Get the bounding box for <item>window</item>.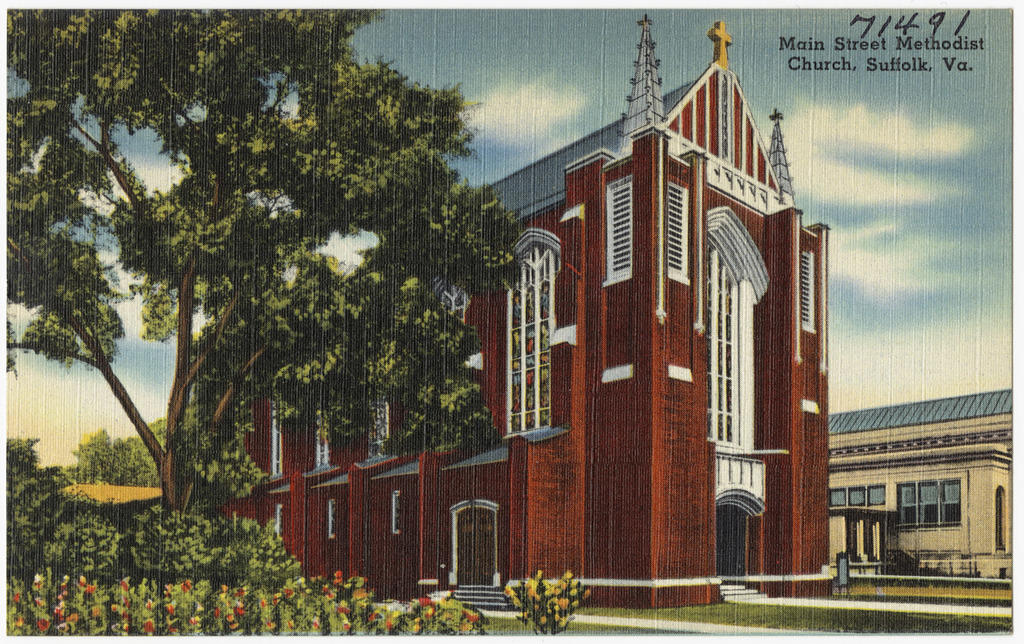
left=901, top=480, right=964, bottom=527.
